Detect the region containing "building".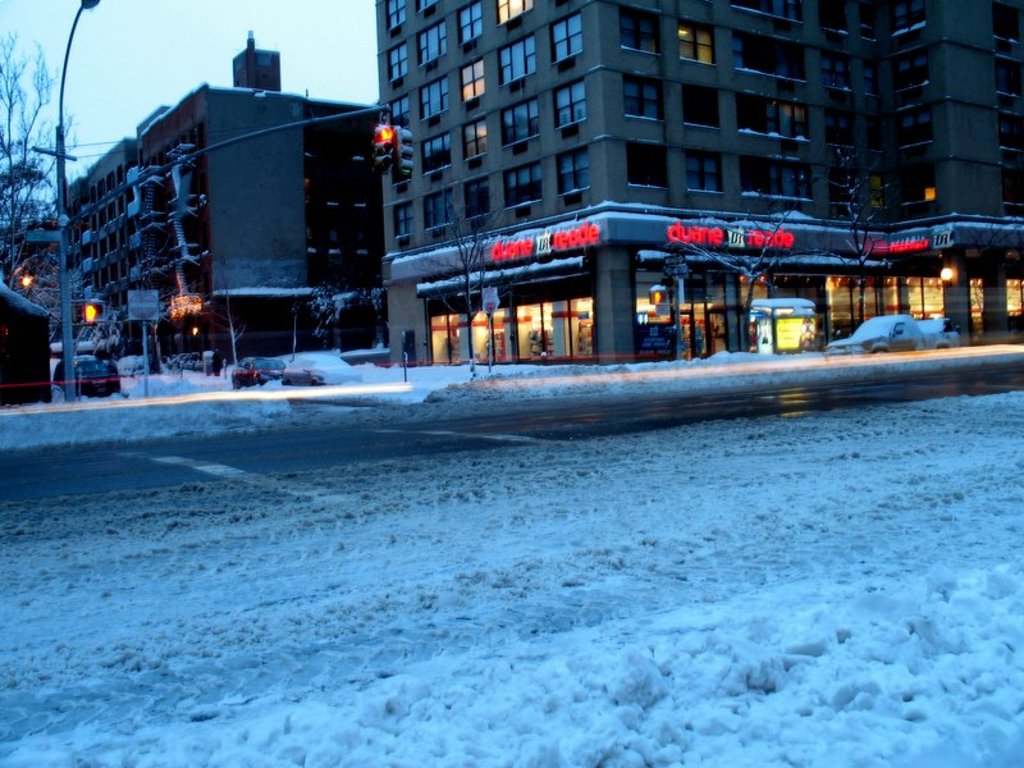
[379, 0, 1023, 365].
